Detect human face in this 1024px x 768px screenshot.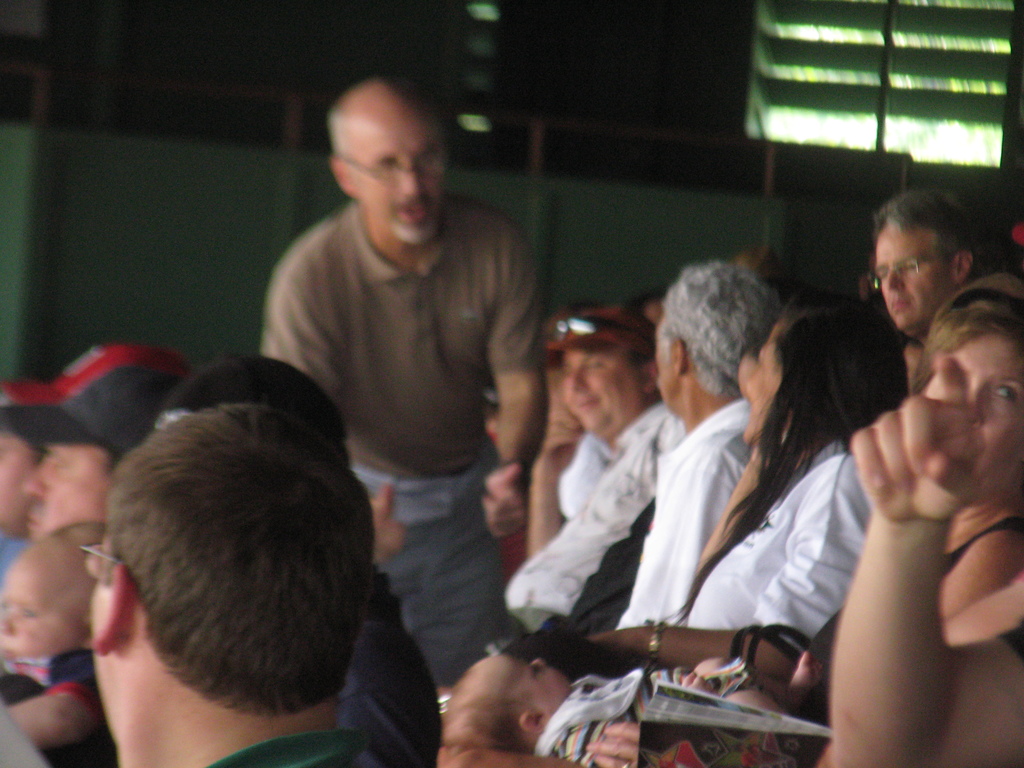
Detection: region(877, 220, 954, 330).
